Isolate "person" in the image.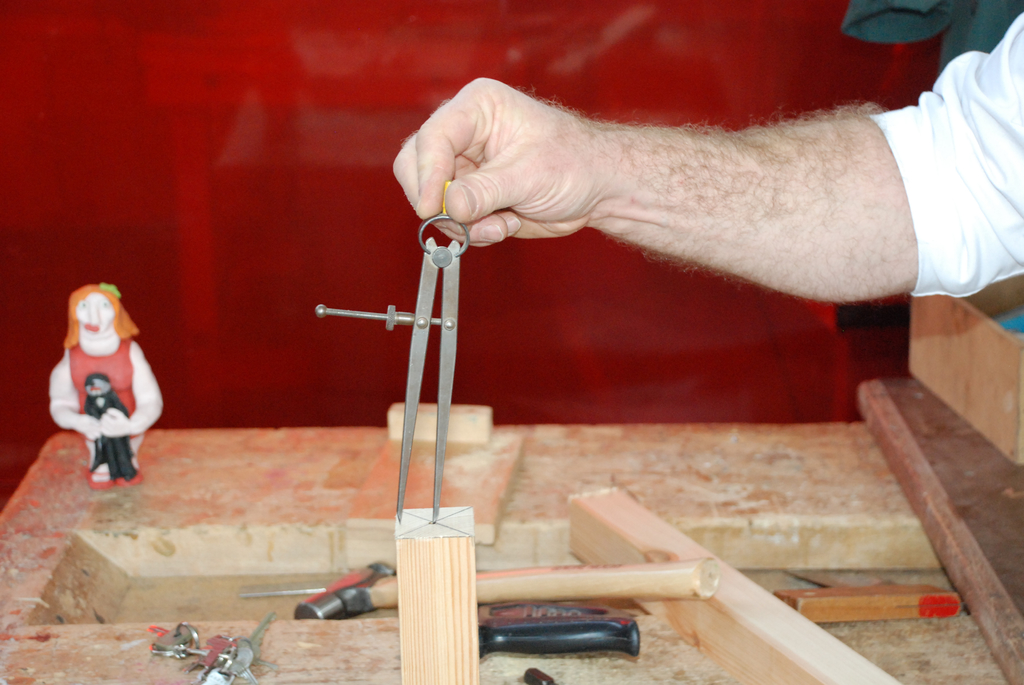
Isolated region: select_region(49, 261, 151, 505).
